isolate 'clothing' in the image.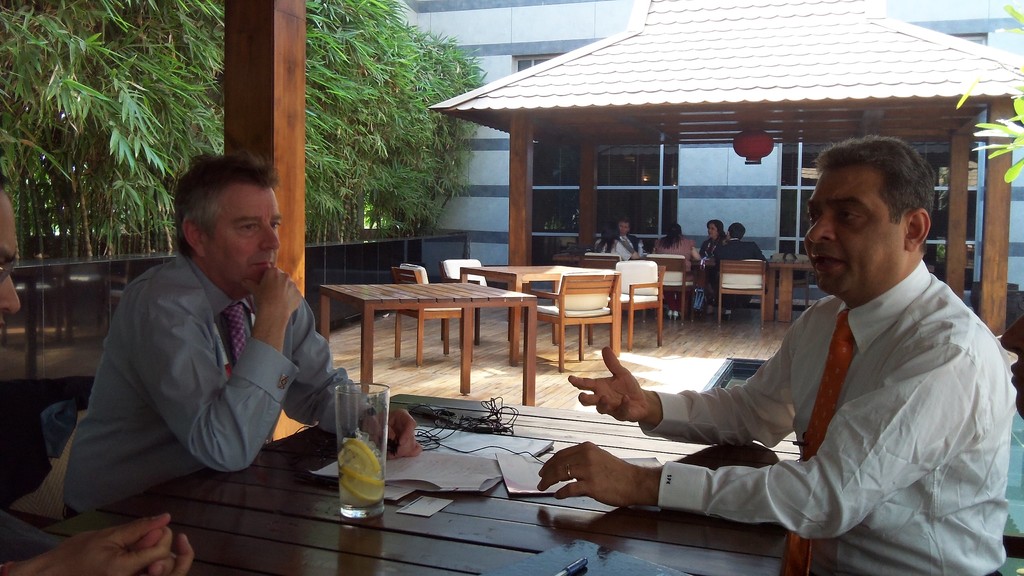
Isolated region: {"x1": 639, "y1": 260, "x2": 1015, "y2": 575}.
